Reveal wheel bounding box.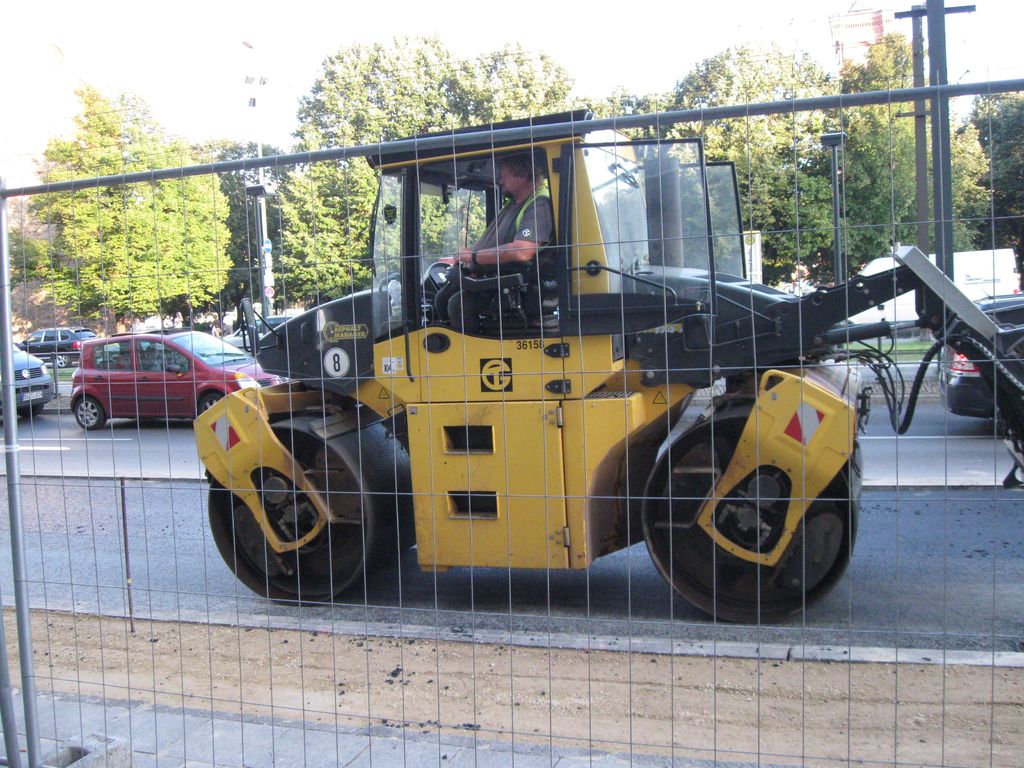
Revealed: (196,393,224,413).
